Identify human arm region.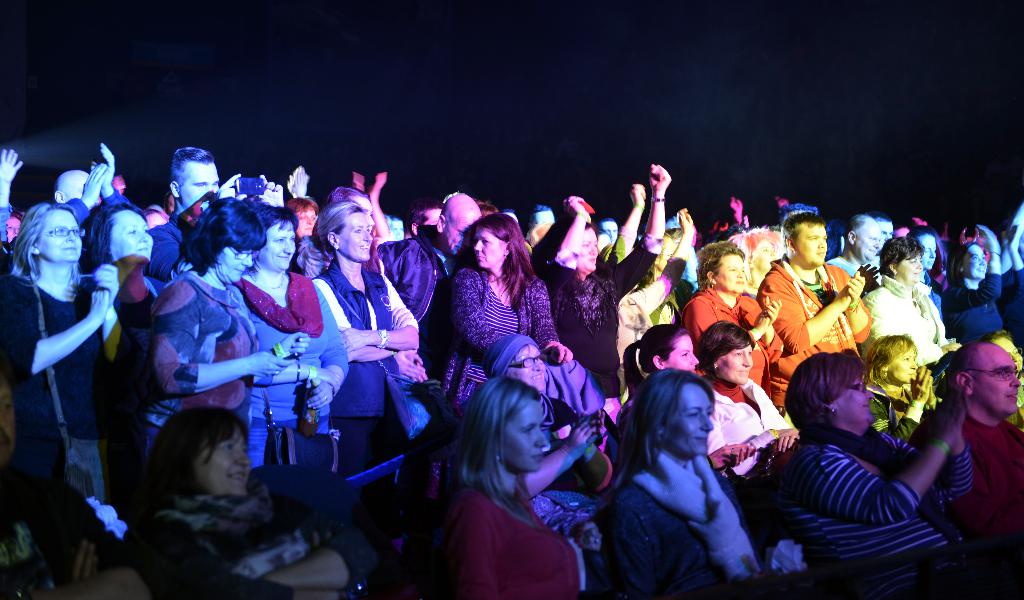
Region: rect(1004, 220, 1023, 308).
